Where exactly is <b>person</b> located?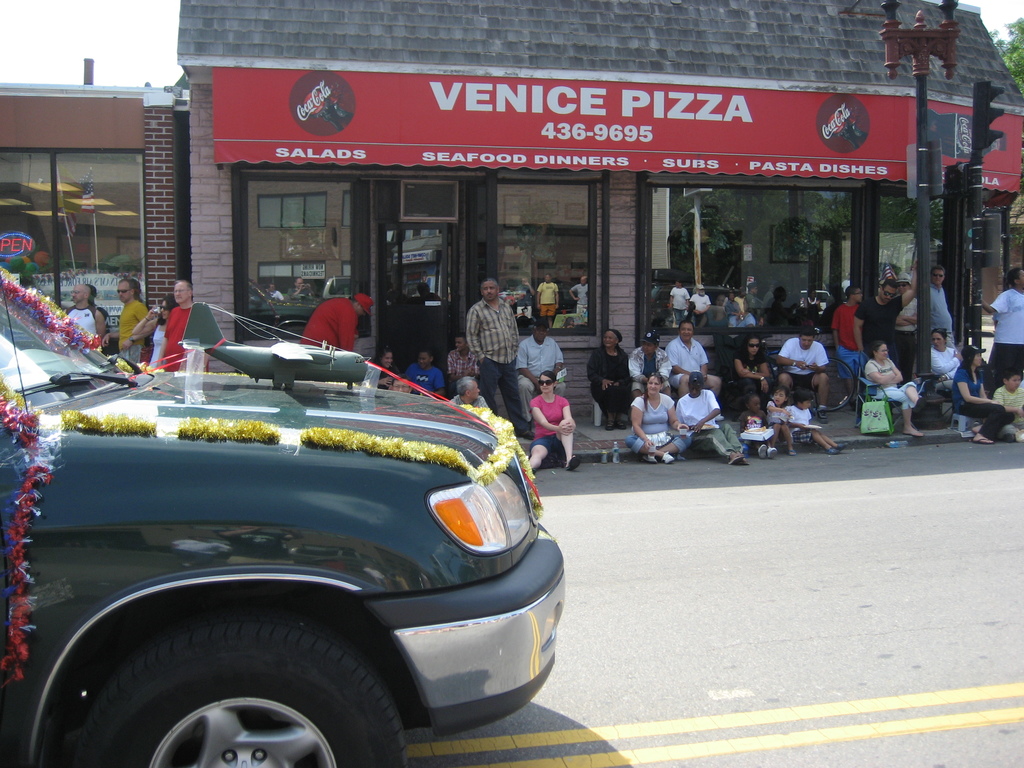
Its bounding box is 668/369/694/457.
